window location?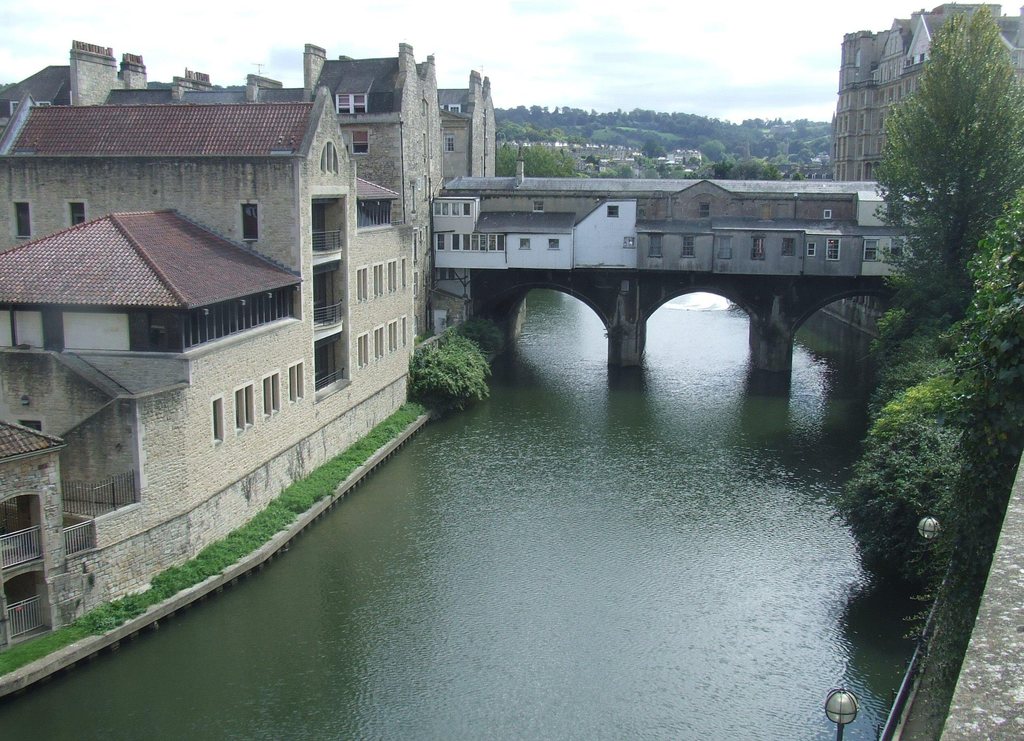
bbox=(376, 259, 387, 298)
